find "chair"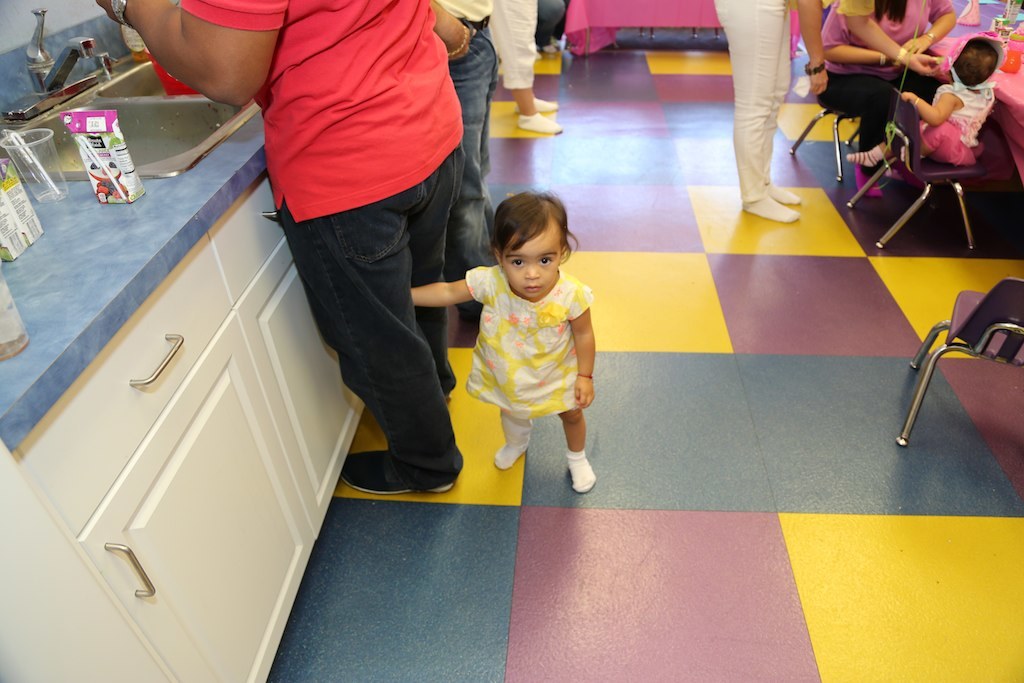
<box>902,274,1023,442</box>
